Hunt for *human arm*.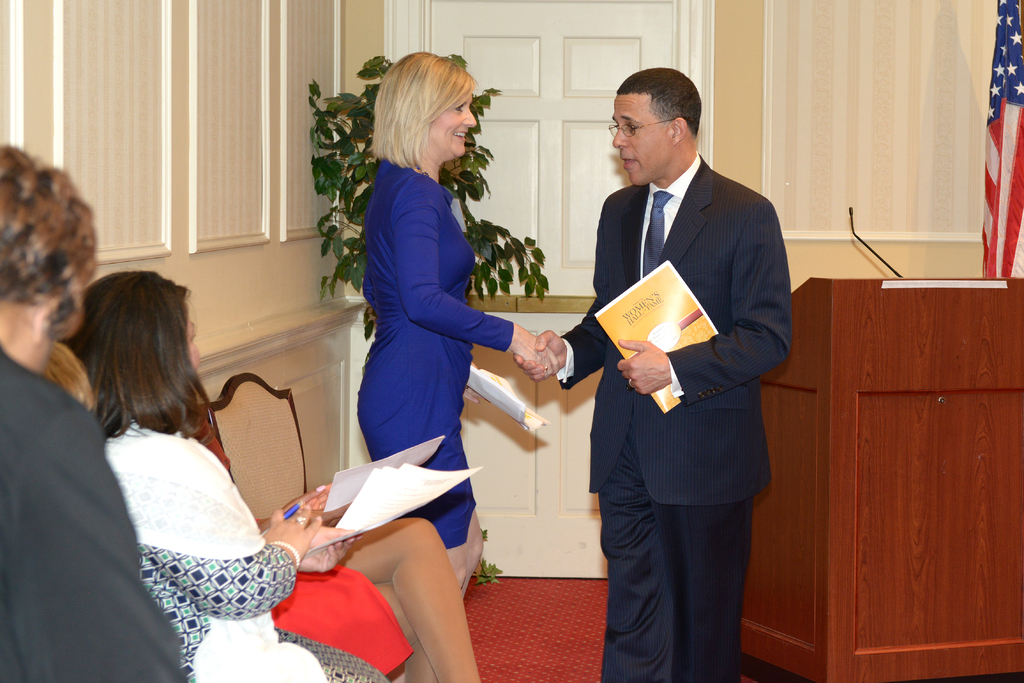
Hunted down at crop(617, 202, 793, 397).
